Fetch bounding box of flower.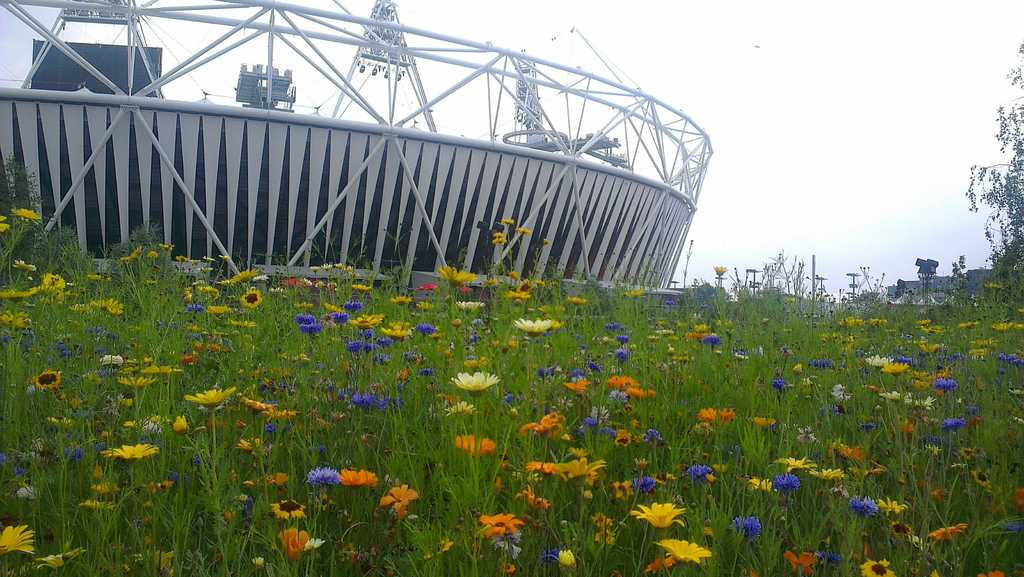
Bbox: region(436, 534, 457, 553).
